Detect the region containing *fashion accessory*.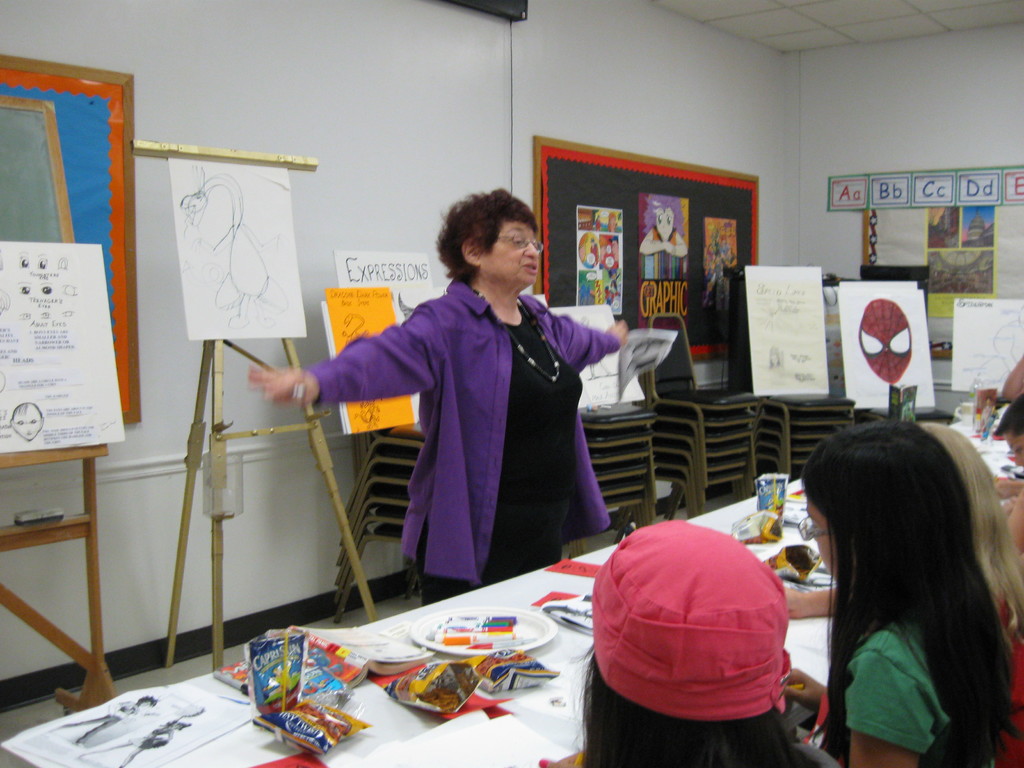
rect(591, 518, 792, 722).
